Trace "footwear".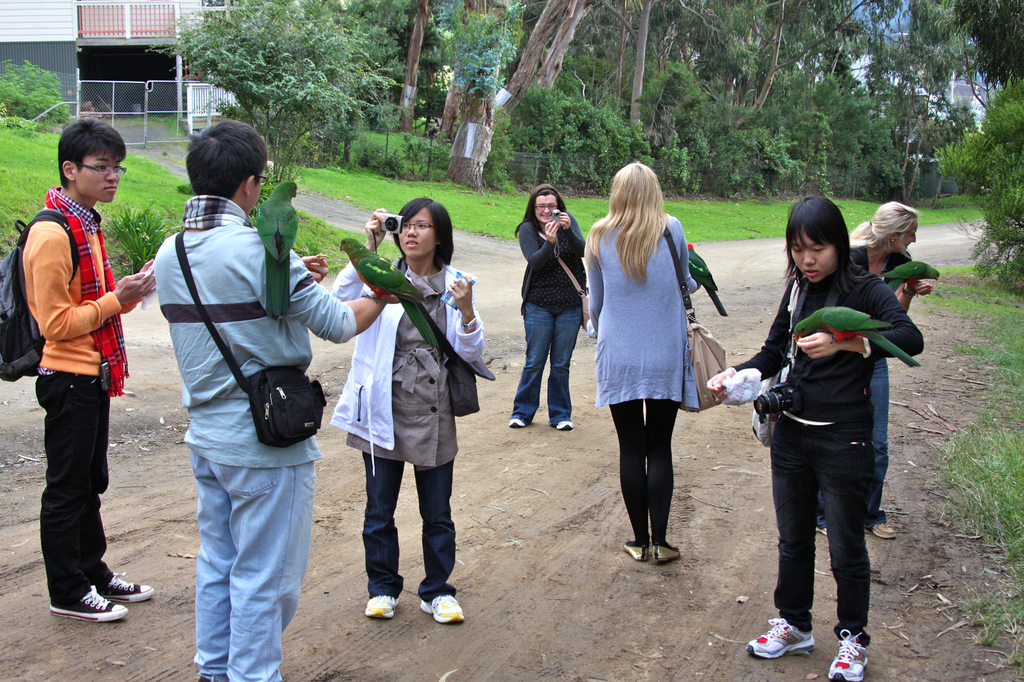
Traced to {"left": 824, "top": 624, "right": 874, "bottom": 681}.
